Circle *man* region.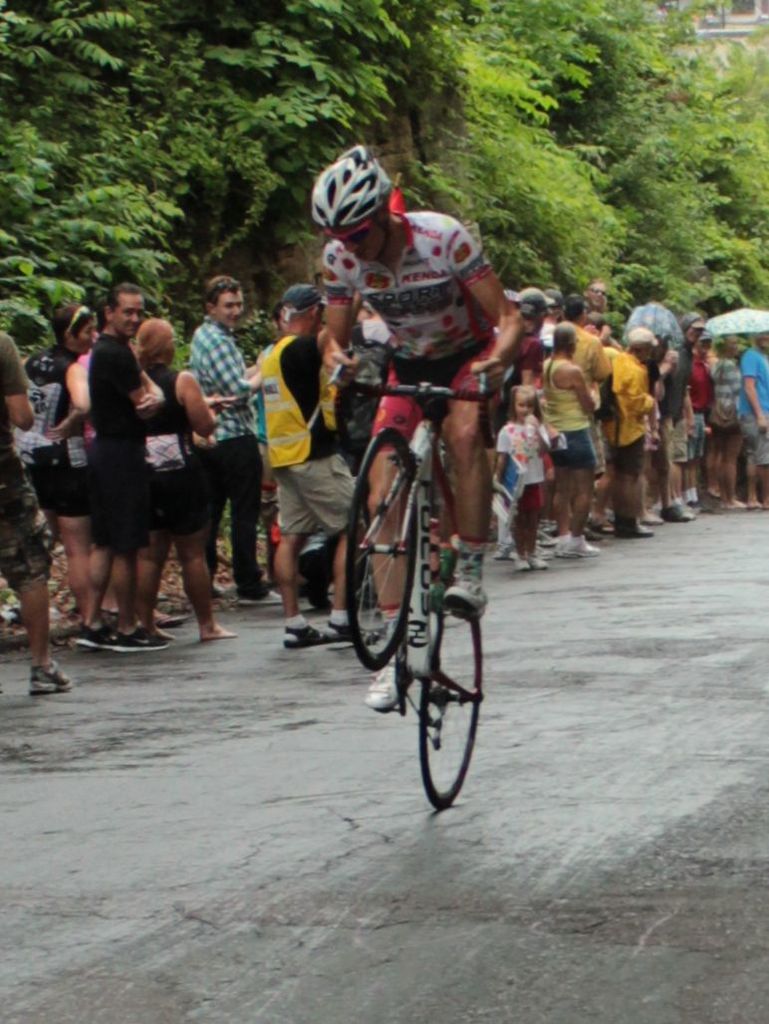
Region: [x1=613, y1=329, x2=662, y2=538].
